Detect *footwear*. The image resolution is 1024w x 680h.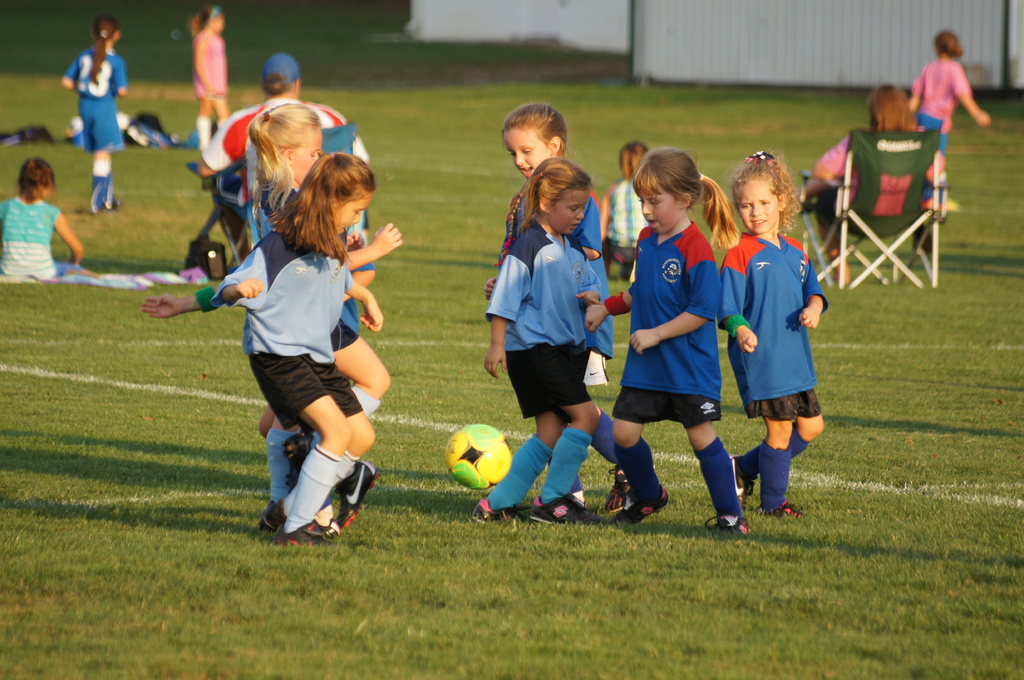
box(339, 458, 383, 529).
